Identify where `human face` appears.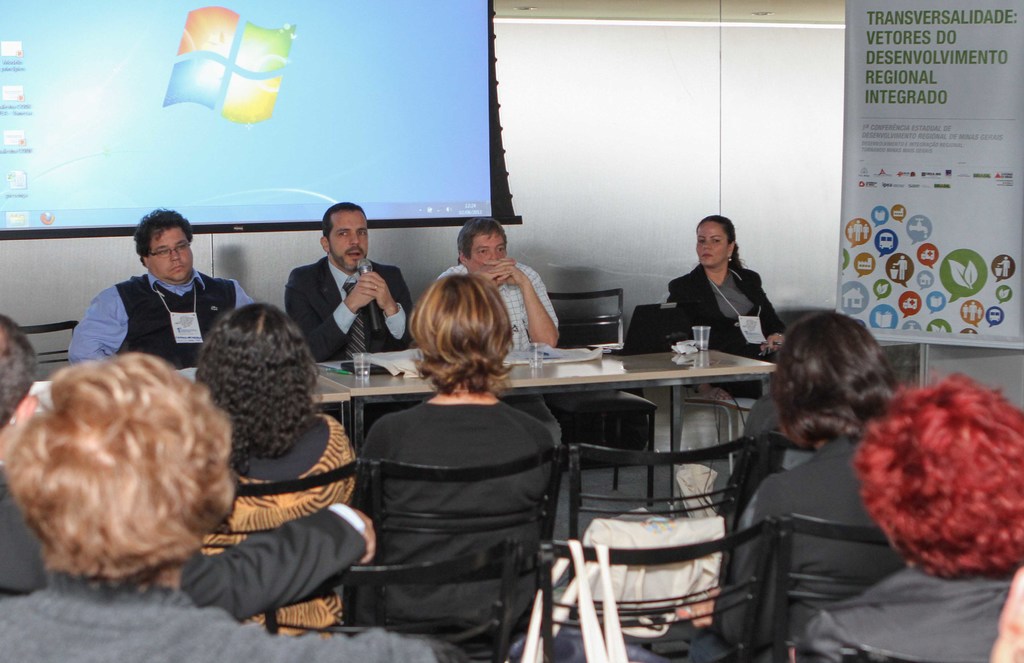
Appears at bbox=[147, 227, 194, 284].
